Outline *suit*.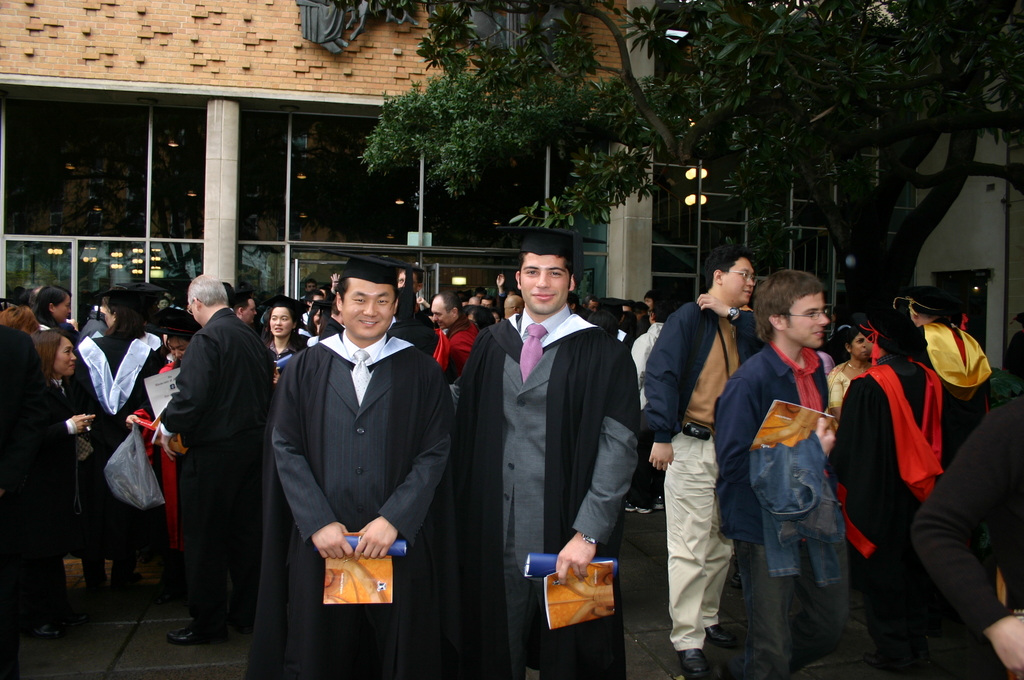
Outline: rect(159, 305, 285, 605).
